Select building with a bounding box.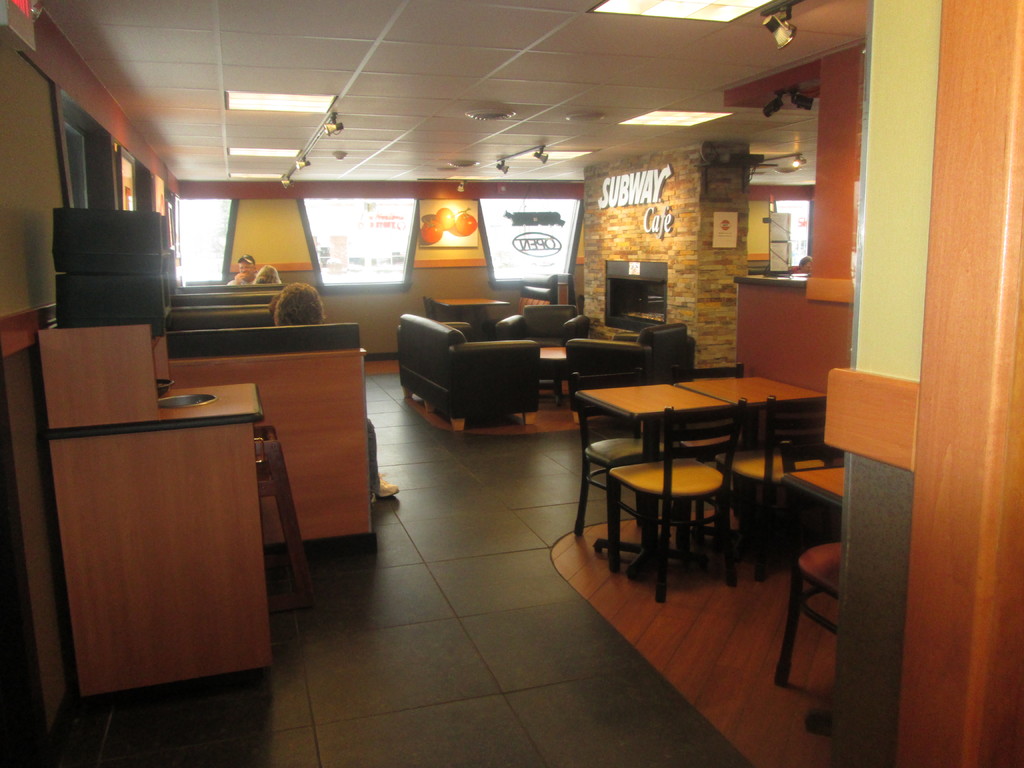
detection(0, 0, 1023, 767).
